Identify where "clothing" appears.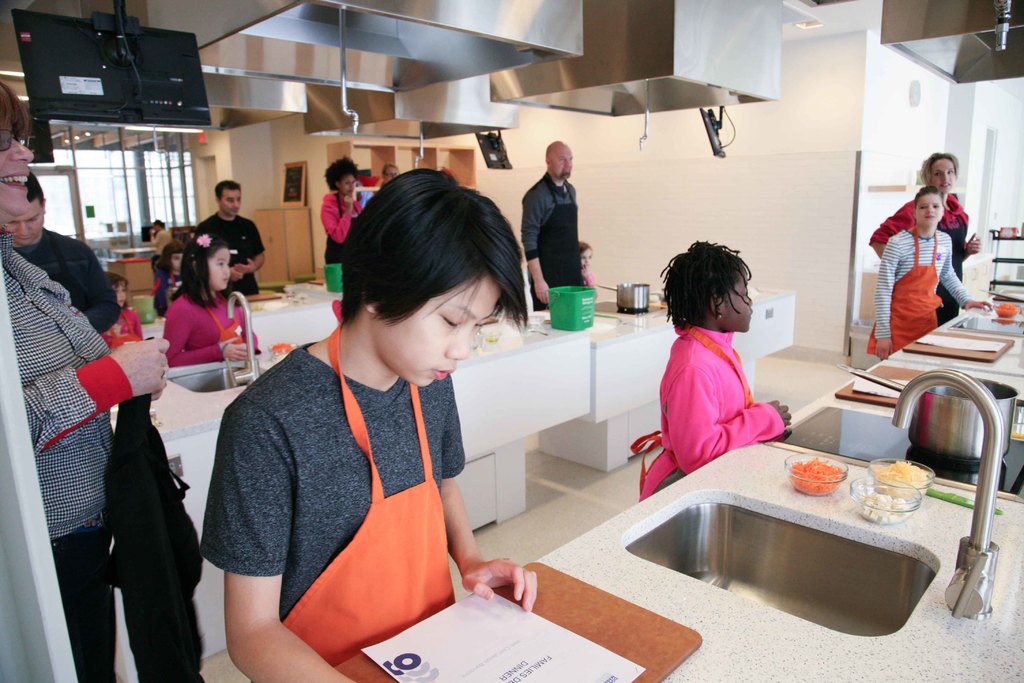
Appears at left=858, top=184, right=973, bottom=330.
